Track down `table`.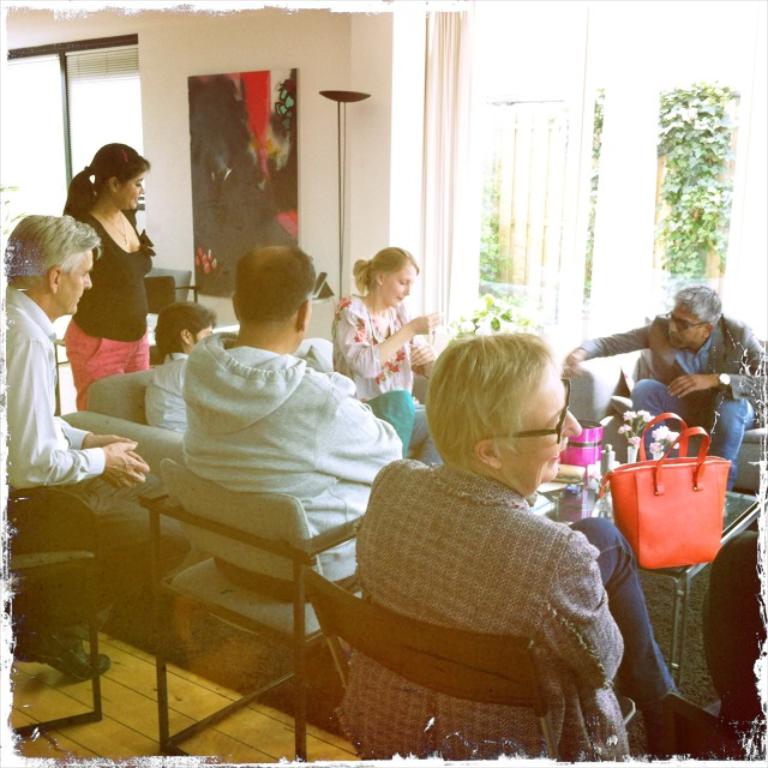
Tracked to pyautogui.locateOnScreen(409, 446, 763, 696).
